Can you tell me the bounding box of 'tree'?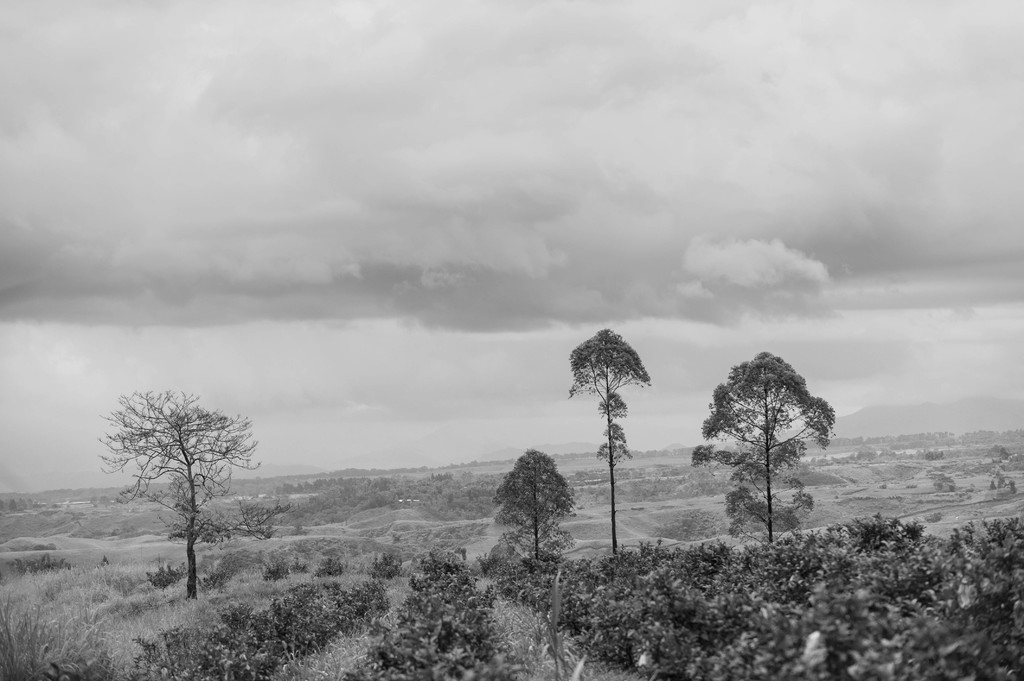
[left=493, top=449, right=588, bottom=562].
